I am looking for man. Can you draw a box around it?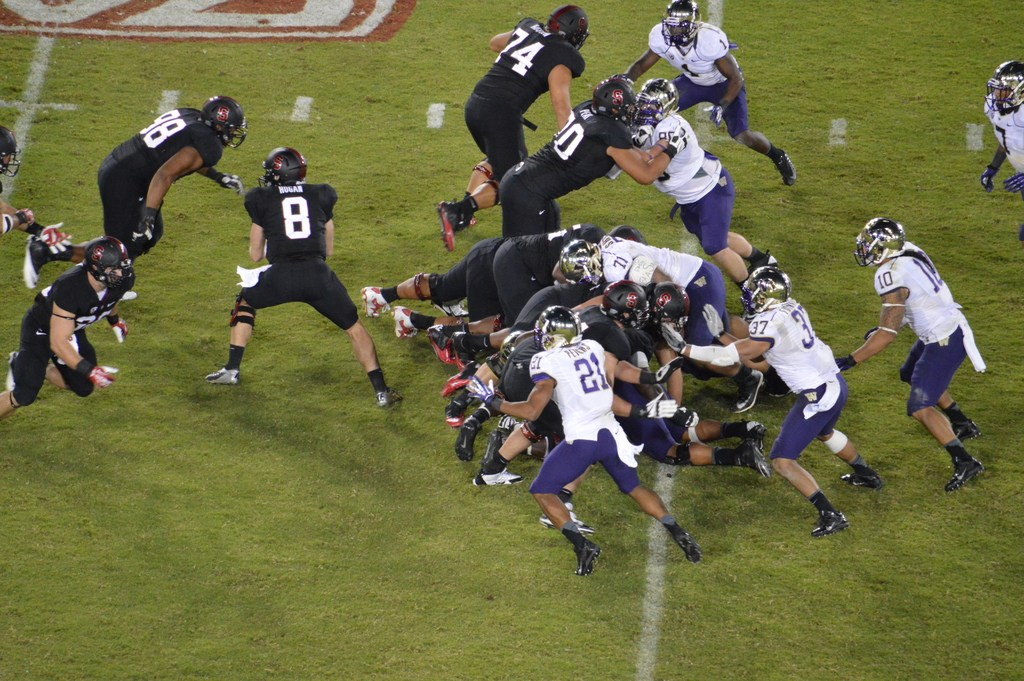
Sure, the bounding box is (left=204, top=142, right=404, bottom=412).
